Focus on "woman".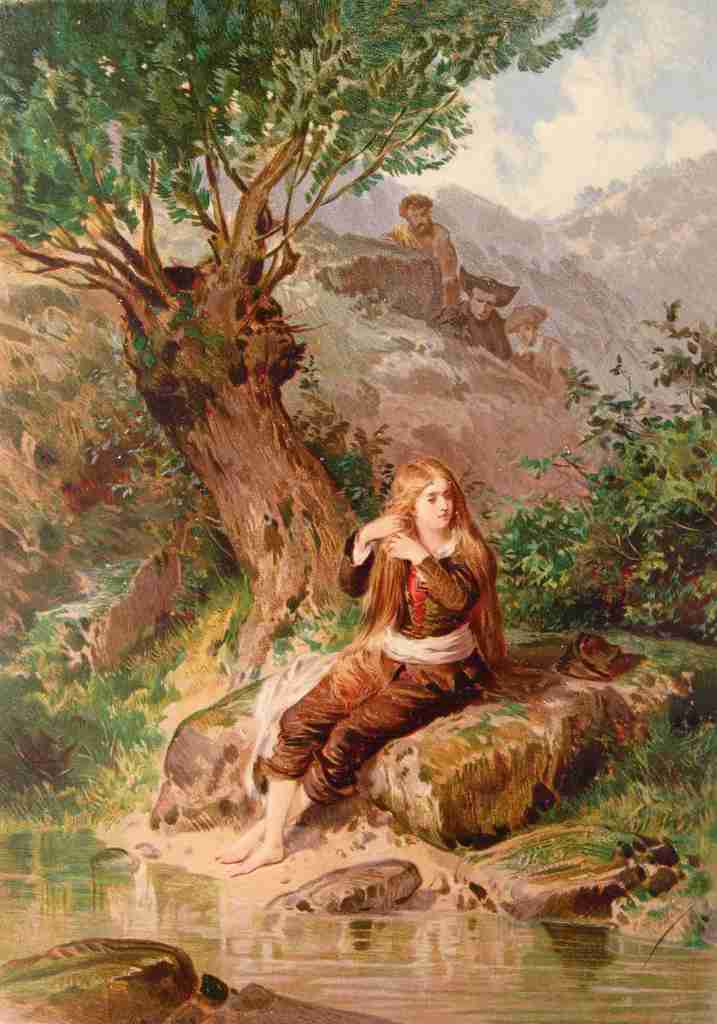
Focused at 244 448 544 845.
